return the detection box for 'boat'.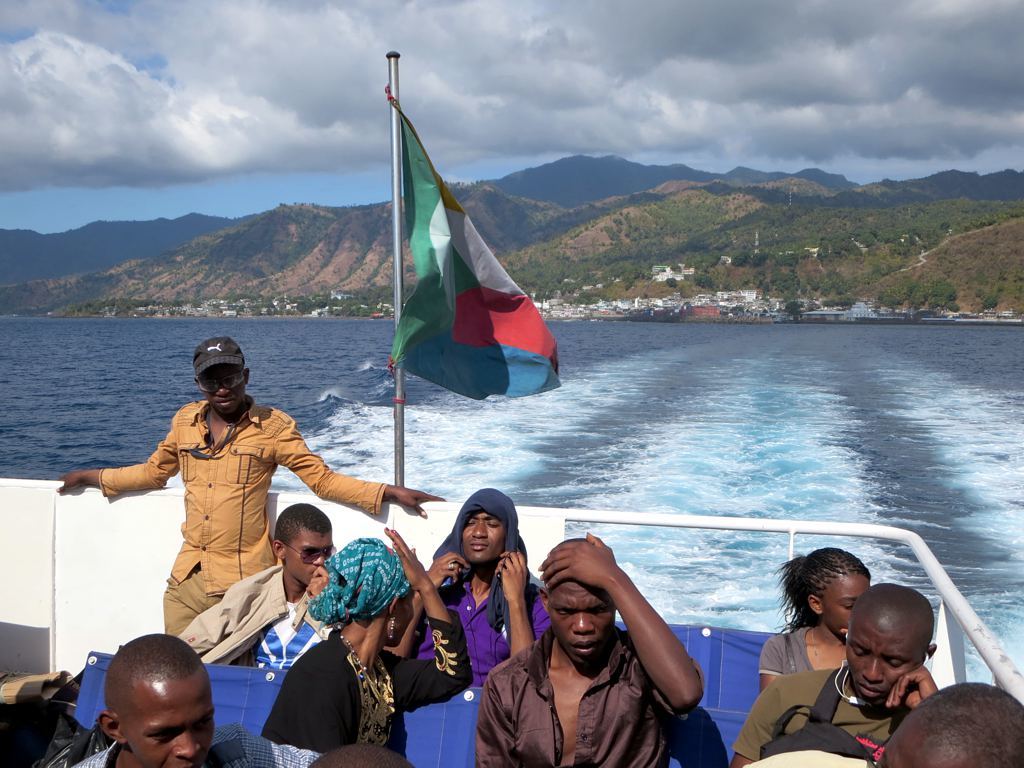
x1=0 y1=43 x2=1023 y2=767.
